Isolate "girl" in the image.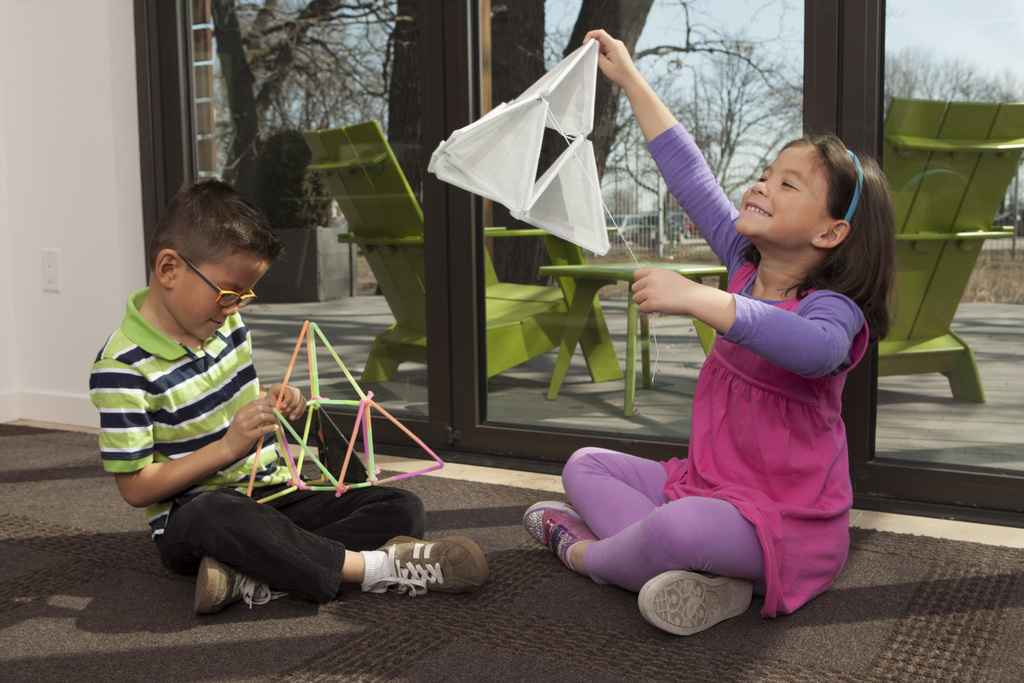
Isolated region: x1=519, y1=27, x2=901, y2=638.
